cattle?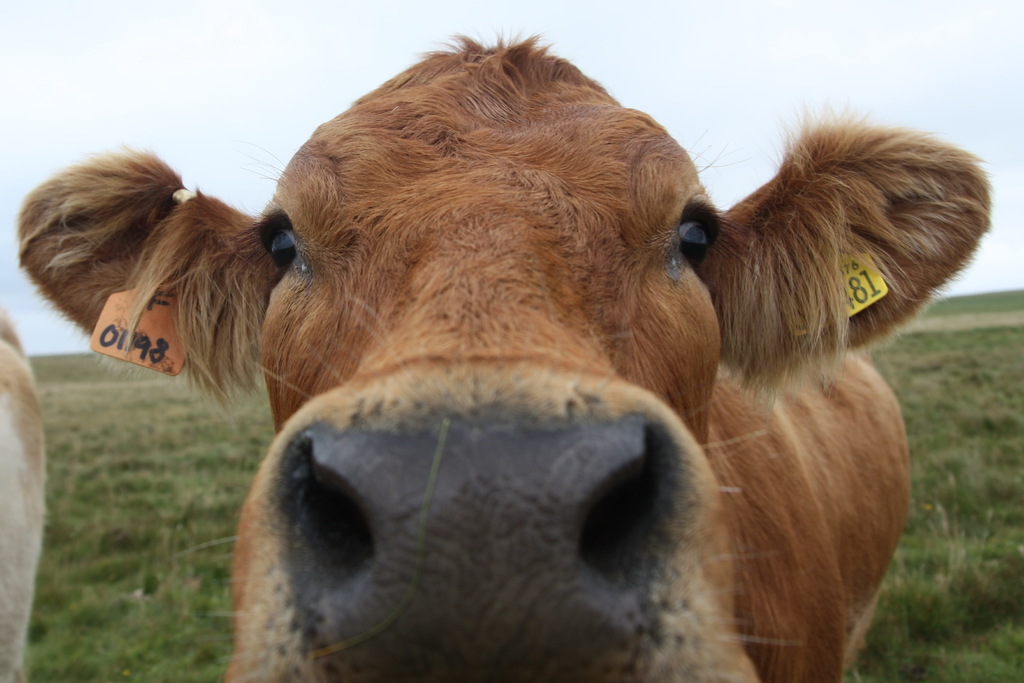
bbox=(20, 0, 1023, 682)
